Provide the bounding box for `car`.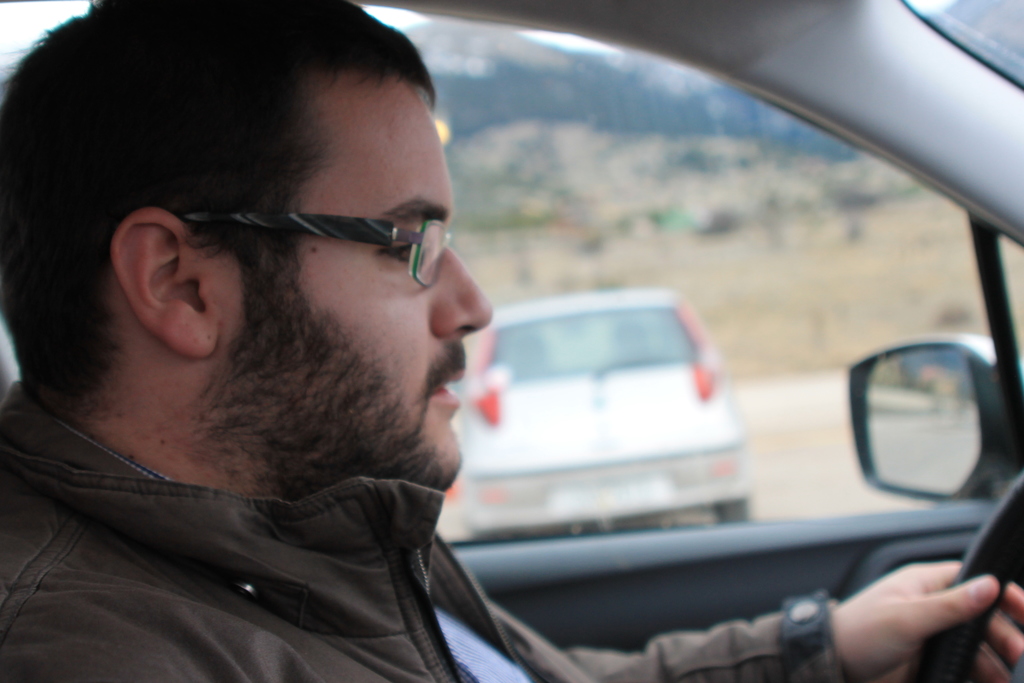
bbox=(431, 293, 766, 561).
